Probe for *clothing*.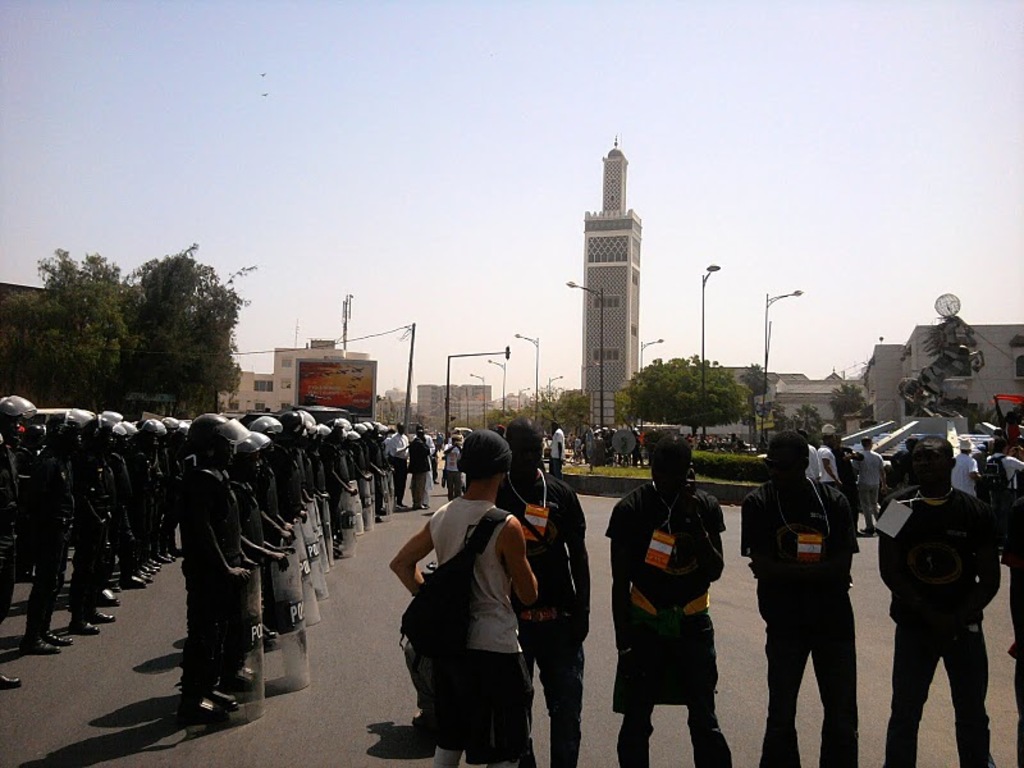
Probe result: bbox=[952, 447, 980, 503].
